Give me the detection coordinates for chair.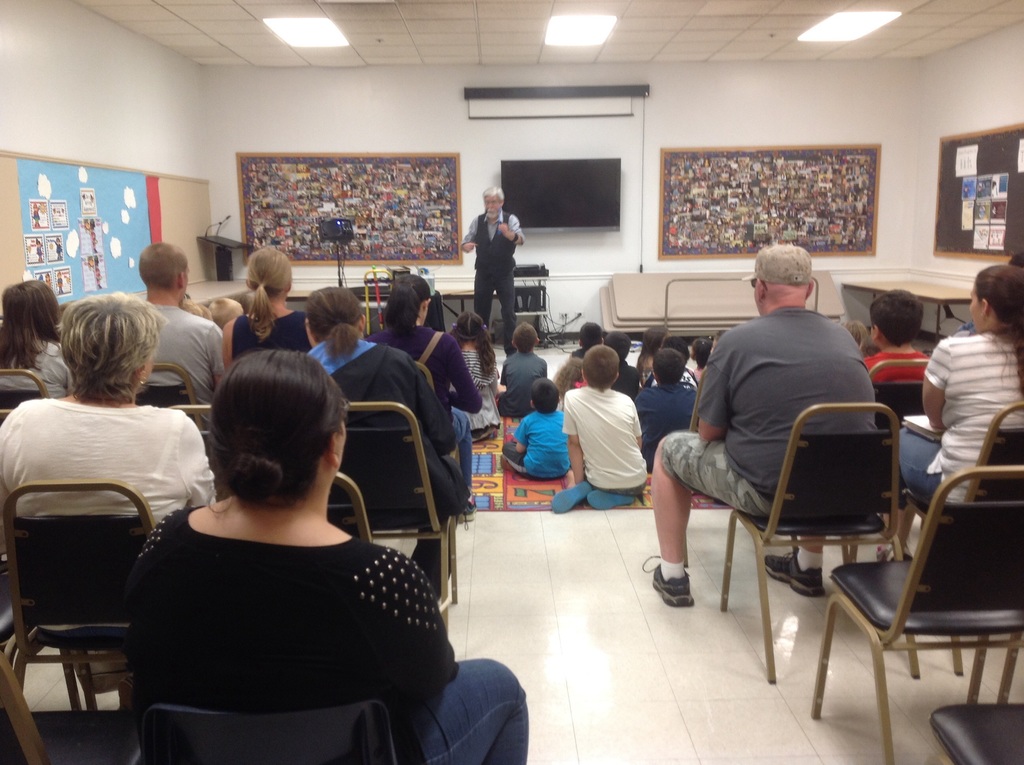
box=[0, 362, 50, 428].
